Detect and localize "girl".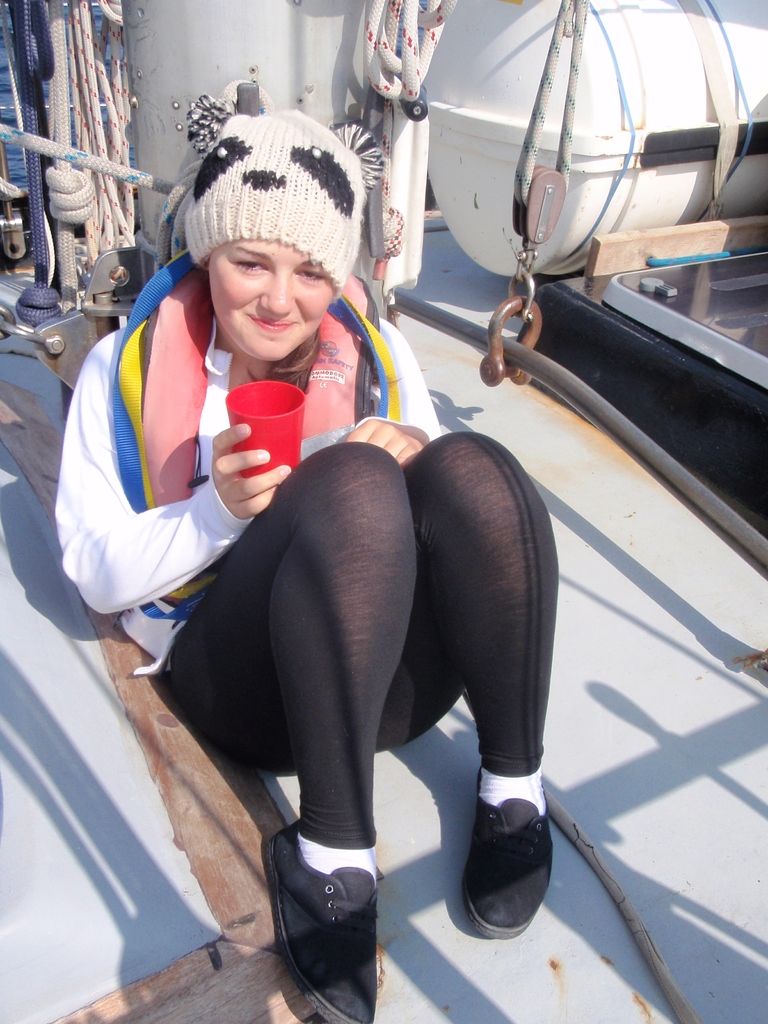
Localized at (x1=56, y1=108, x2=557, y2=1023).
